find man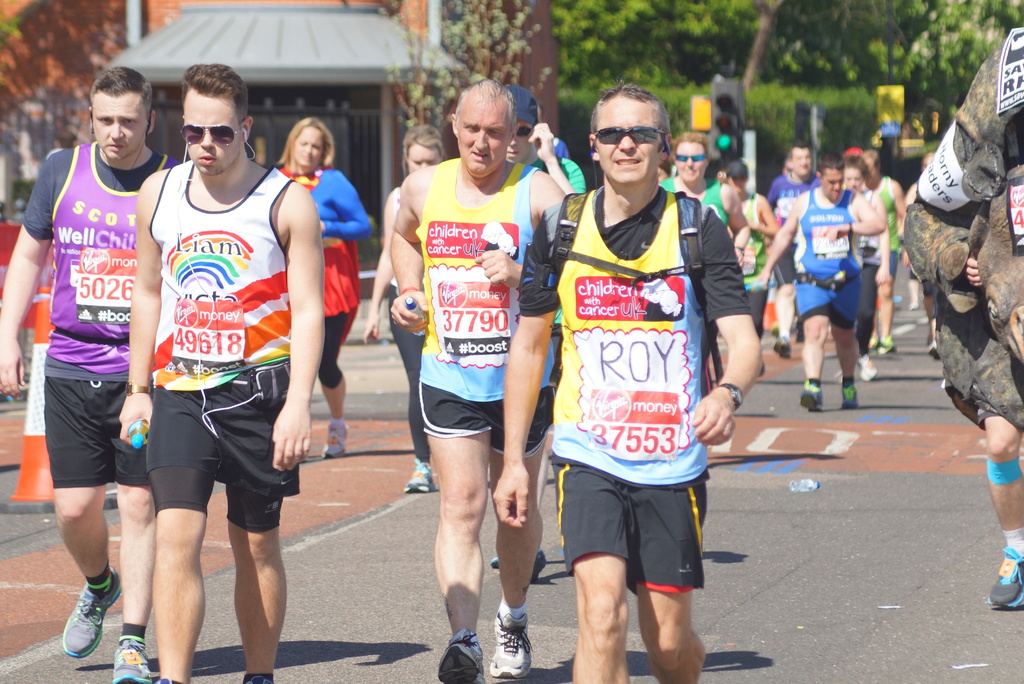
[left=376, top=69, right=556, bottom=683]
